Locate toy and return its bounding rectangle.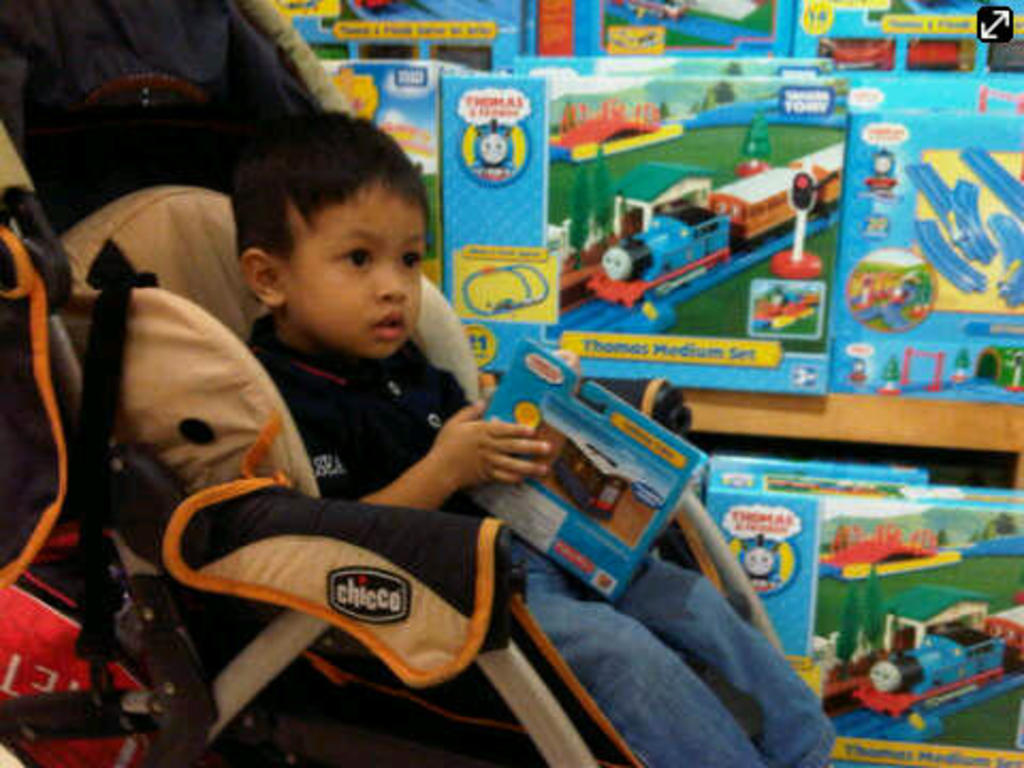
958, 143, 1022, 222.
